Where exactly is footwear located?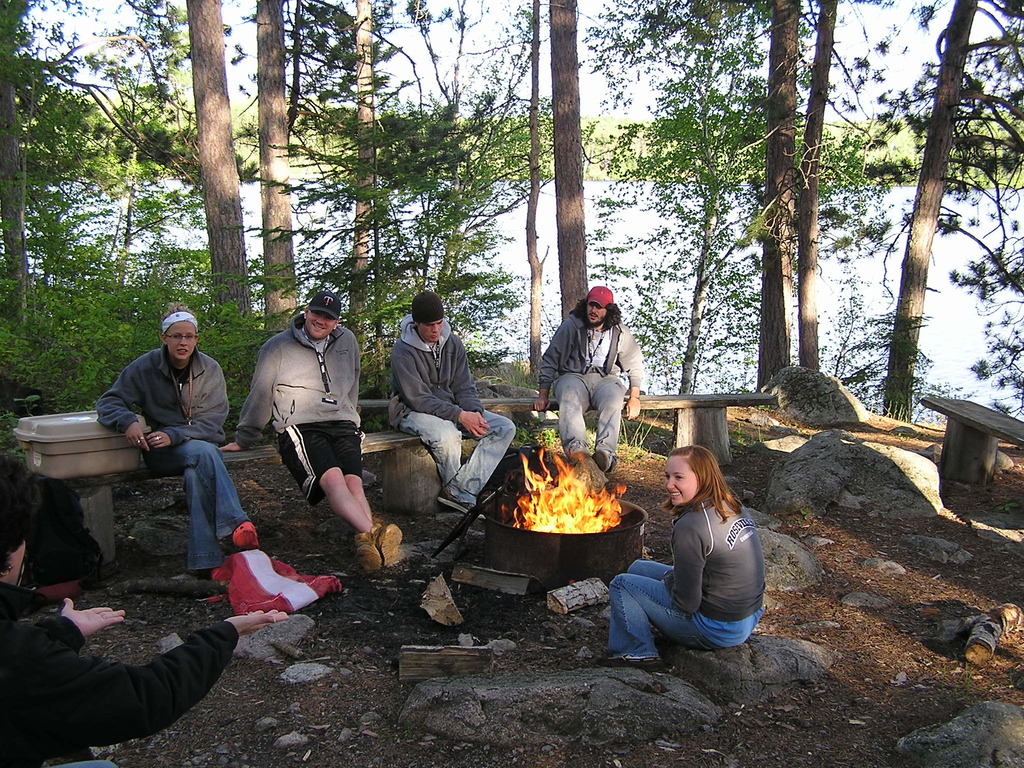
Its bounding box is BBox(225, 521, 257, 547).
